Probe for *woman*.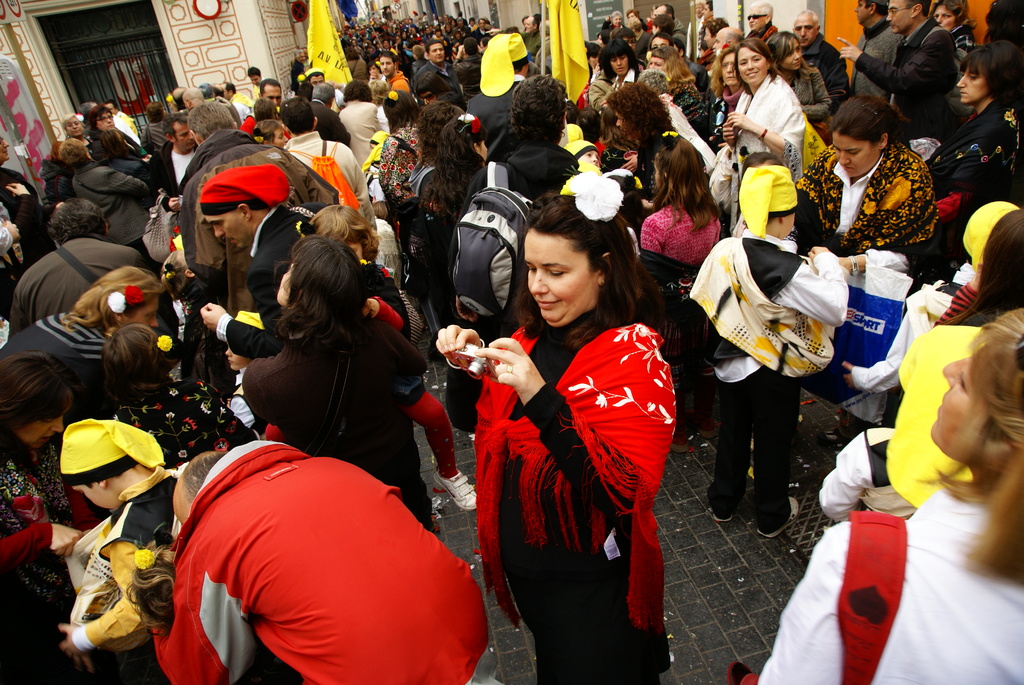
Probe result: (x1=242, y1=235, x2=433, y2=523).
